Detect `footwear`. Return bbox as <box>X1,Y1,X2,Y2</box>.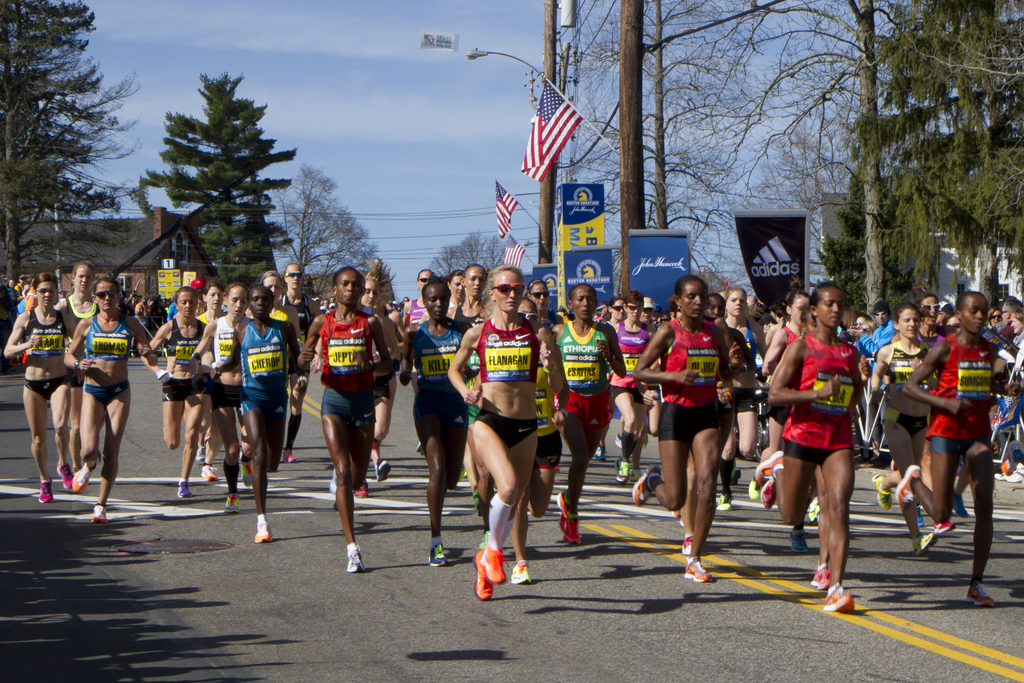
<box>559,492,576,518</box>.
